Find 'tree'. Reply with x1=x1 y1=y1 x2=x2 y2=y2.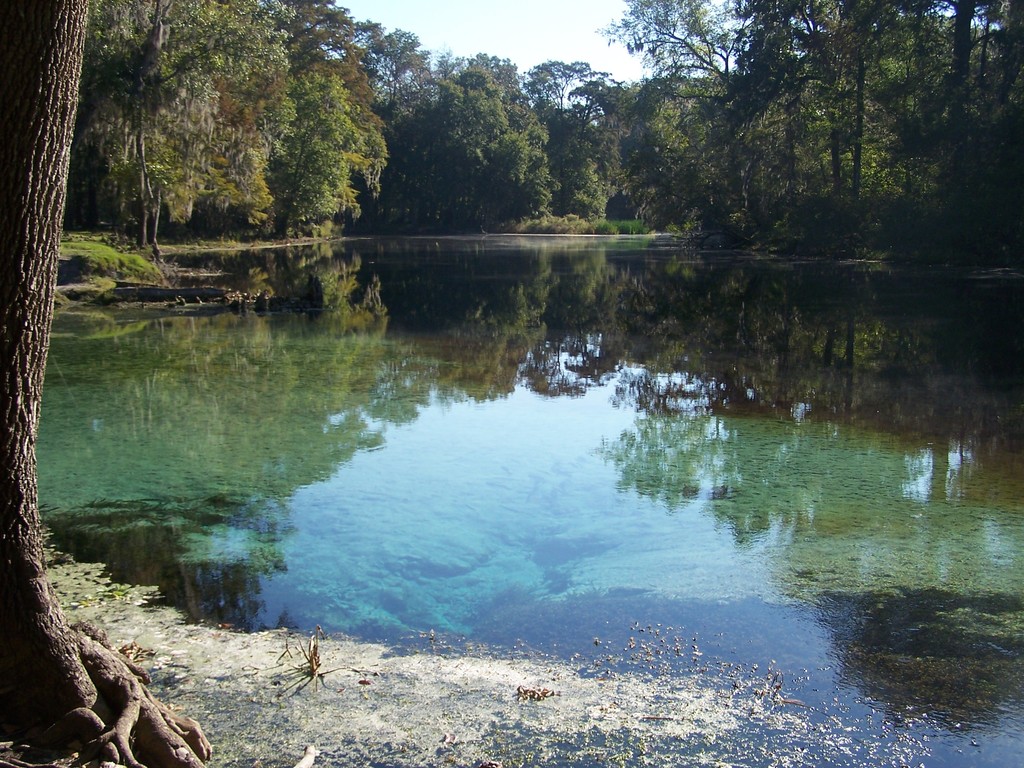
x1=0 y1=0 x2=211 y2=767.
